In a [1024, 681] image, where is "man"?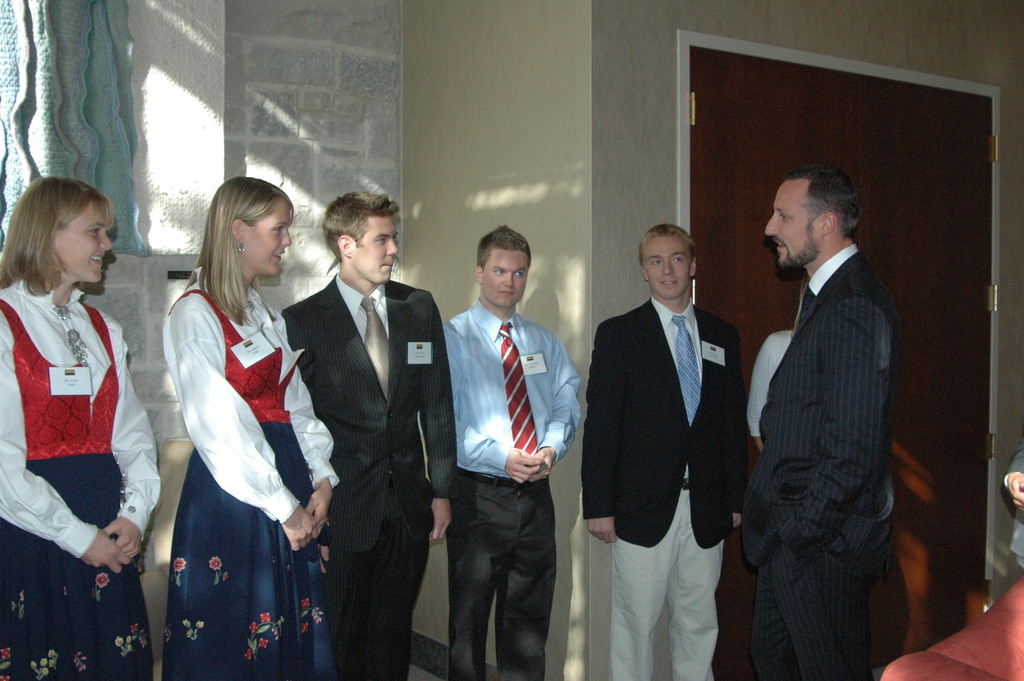
locate(276, 199, 463, 680).
